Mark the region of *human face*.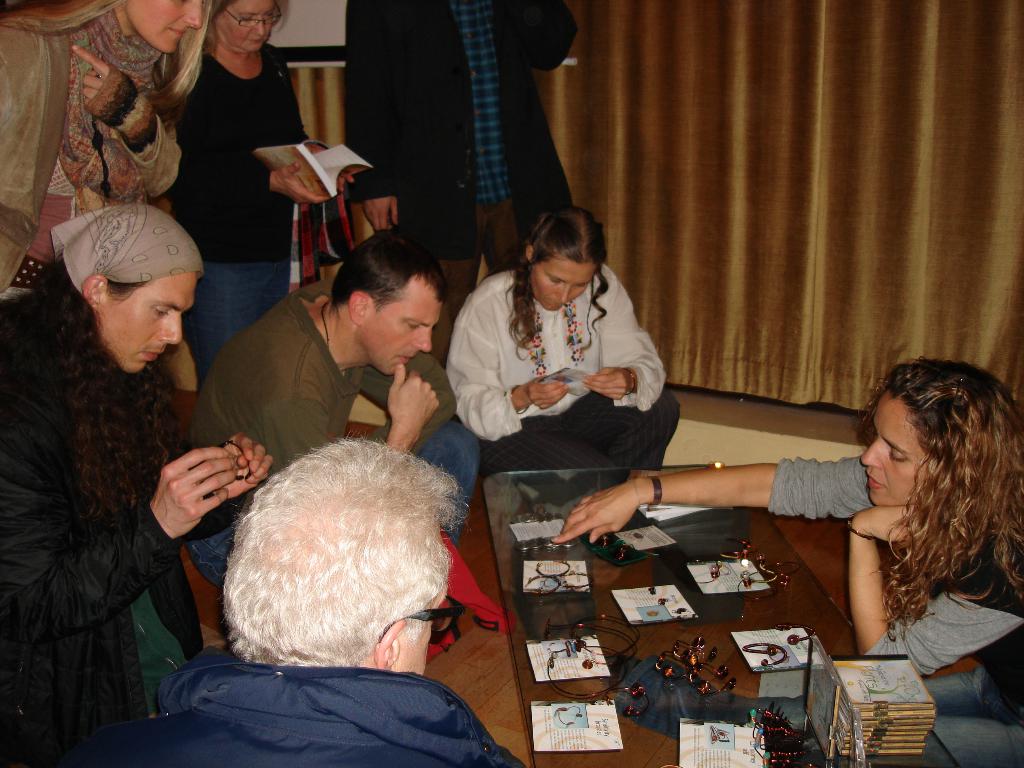
Region: 129 0 199 51.
